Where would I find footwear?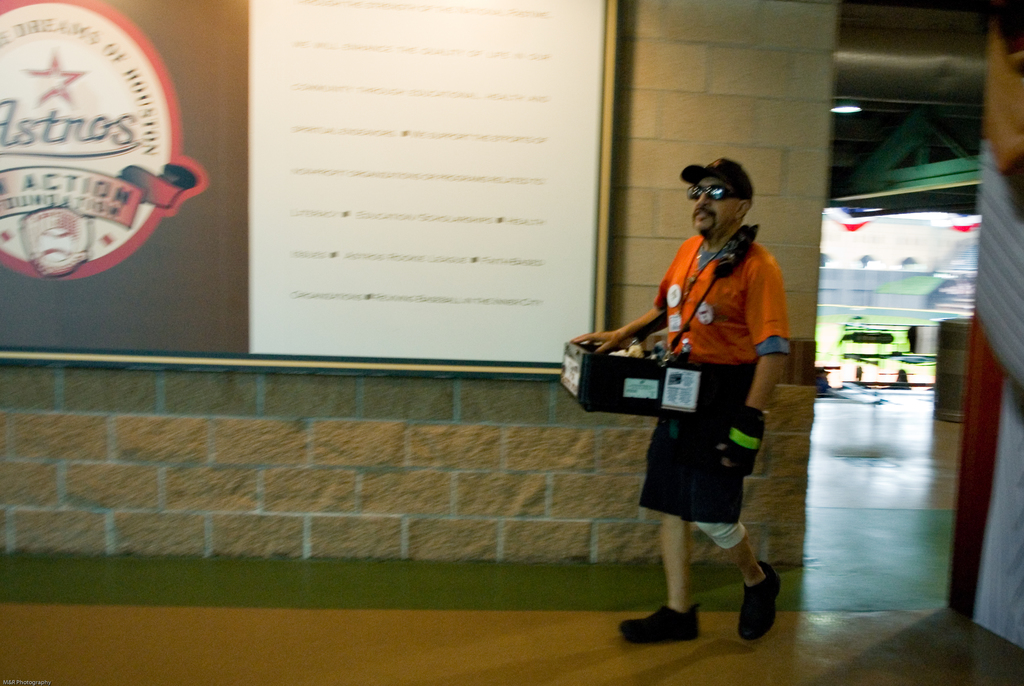
At <box>732,555,788,650</box>.
